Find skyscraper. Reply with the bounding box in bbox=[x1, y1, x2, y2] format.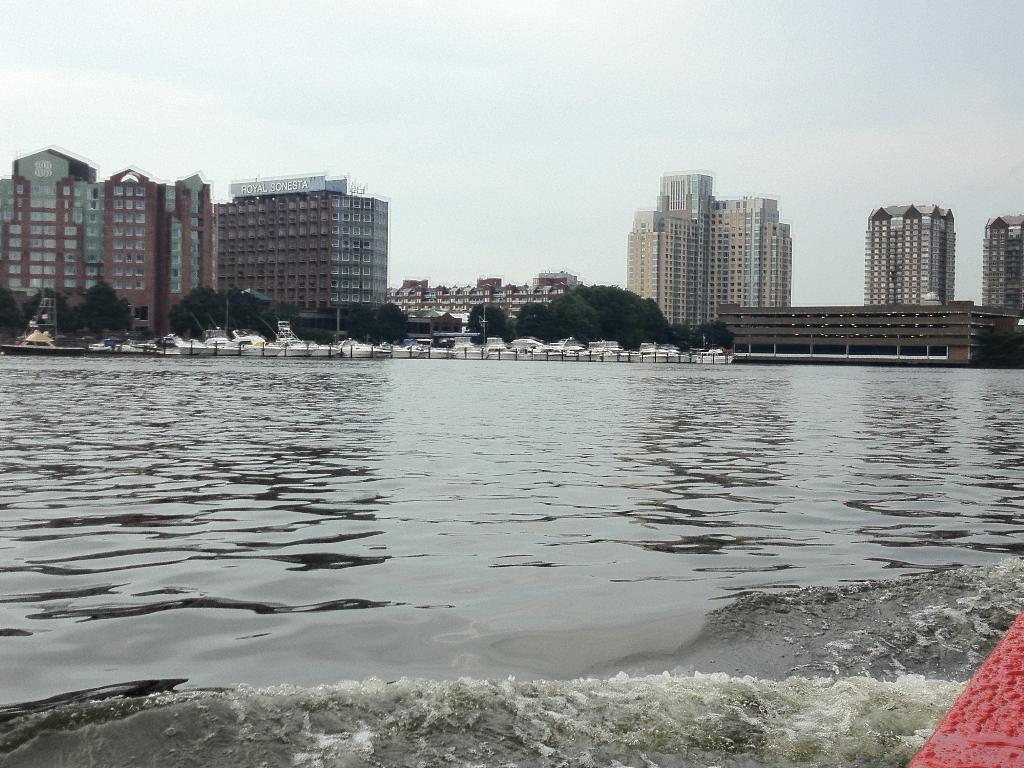
bbox=[0, 146, 207, 339].
